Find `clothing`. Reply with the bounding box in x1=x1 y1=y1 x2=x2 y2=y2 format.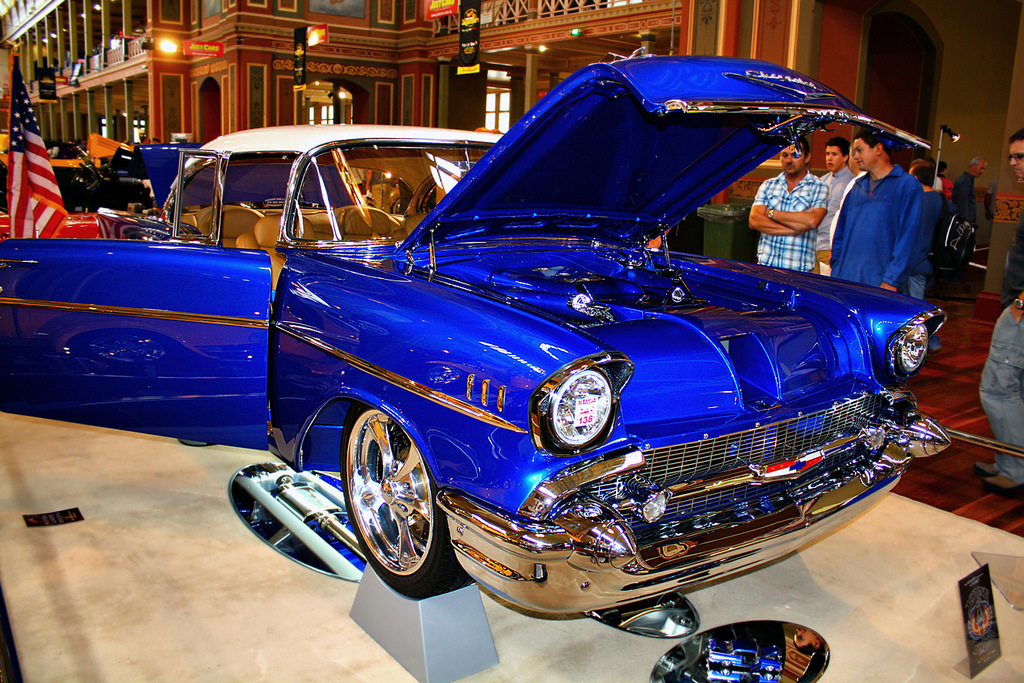
x1=830 y1=178 x2=908 y2=297.
